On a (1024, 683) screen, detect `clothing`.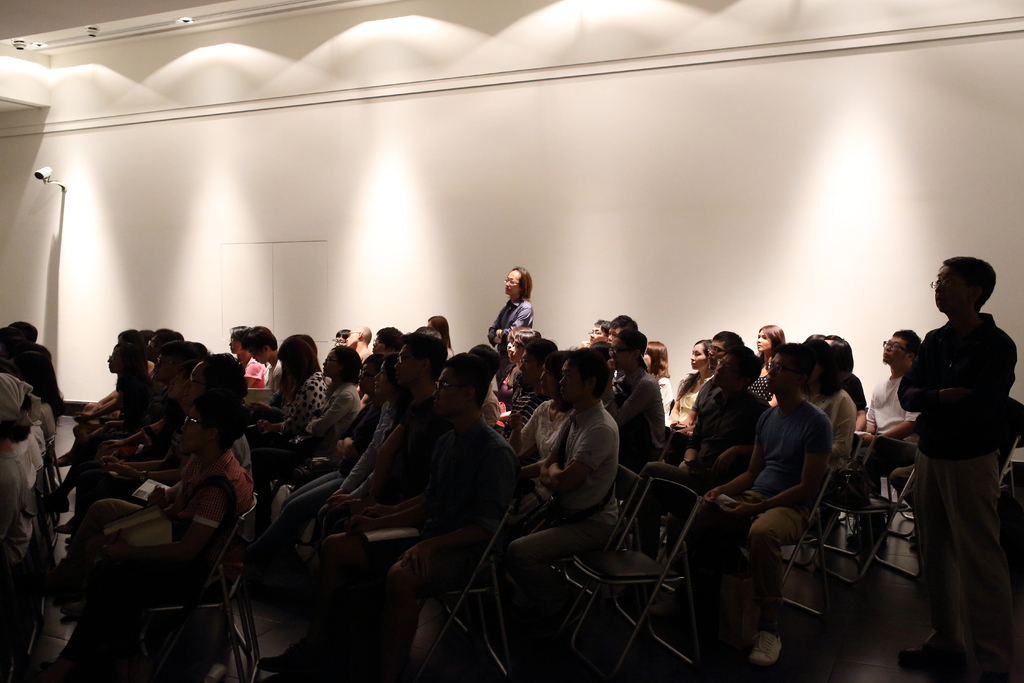
889 279 1014 625.
